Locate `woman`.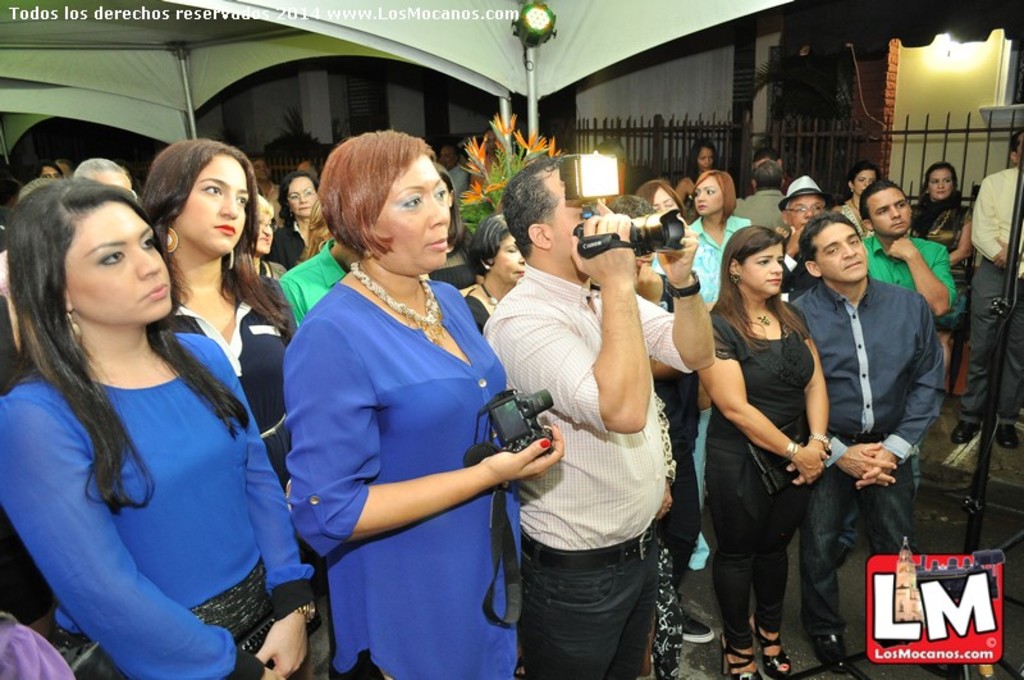
Bounding box: left=668, top=159, right=751, bottom=585.
